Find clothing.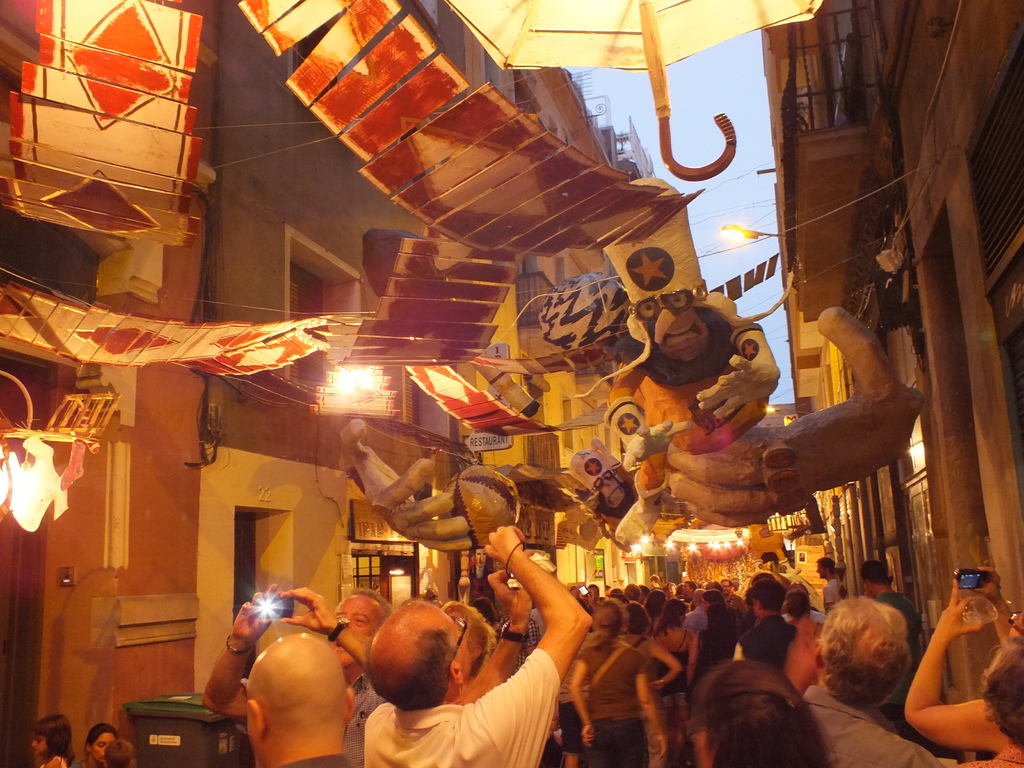
x1=593 y1=460 x2=636 y2=535.
